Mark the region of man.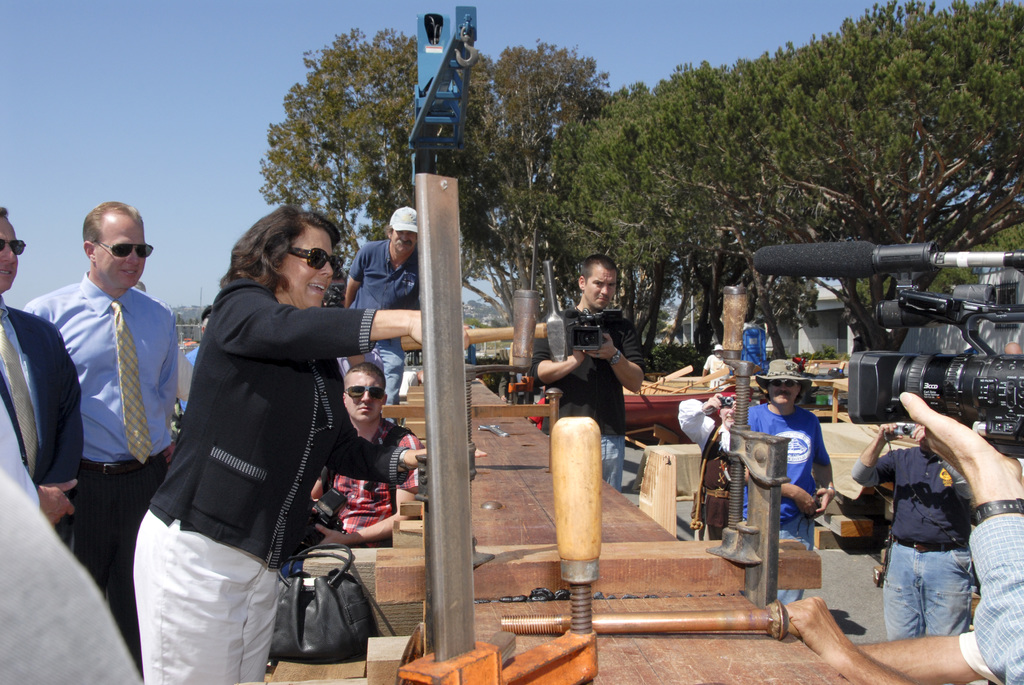
Region: [x1=527, y1=250, x2=645, y2=489].
